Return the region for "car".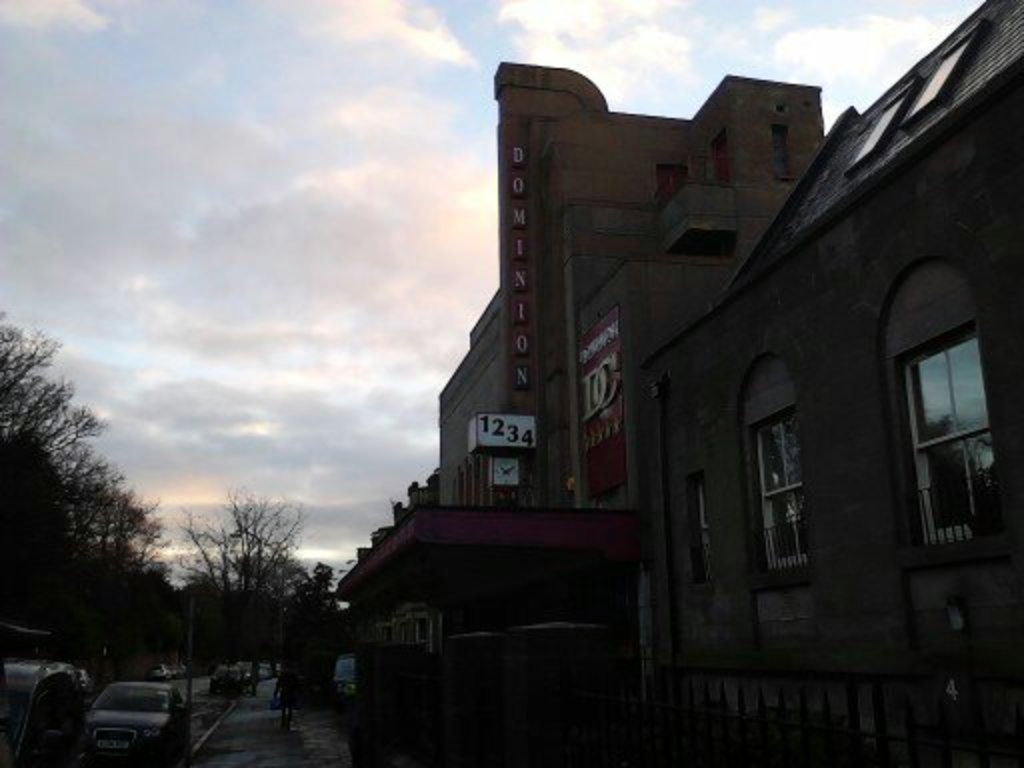
<region>66, 678, 190, 766</region>.
